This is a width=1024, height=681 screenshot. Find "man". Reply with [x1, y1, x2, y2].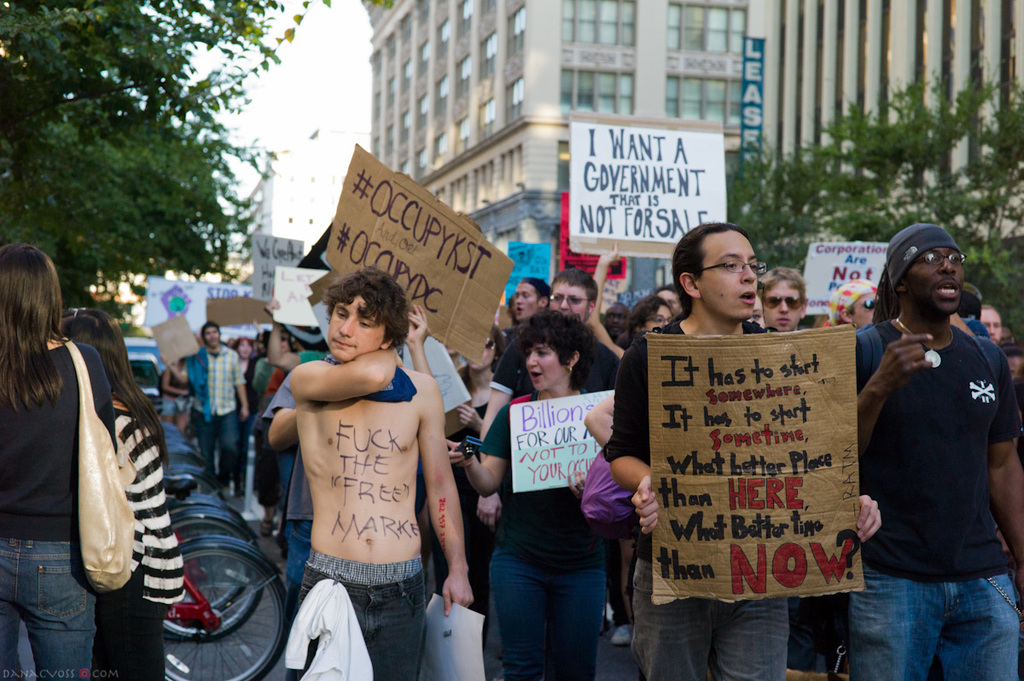
[480, 278, 636, 452].
